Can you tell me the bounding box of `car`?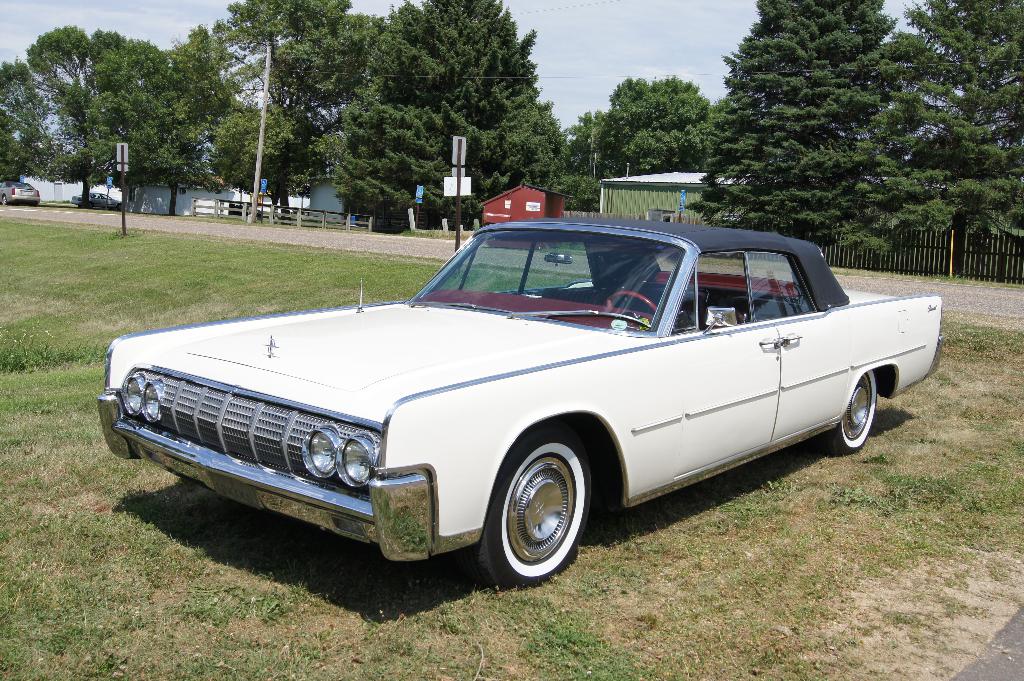
bbox=(96, 216, 931, 598).
